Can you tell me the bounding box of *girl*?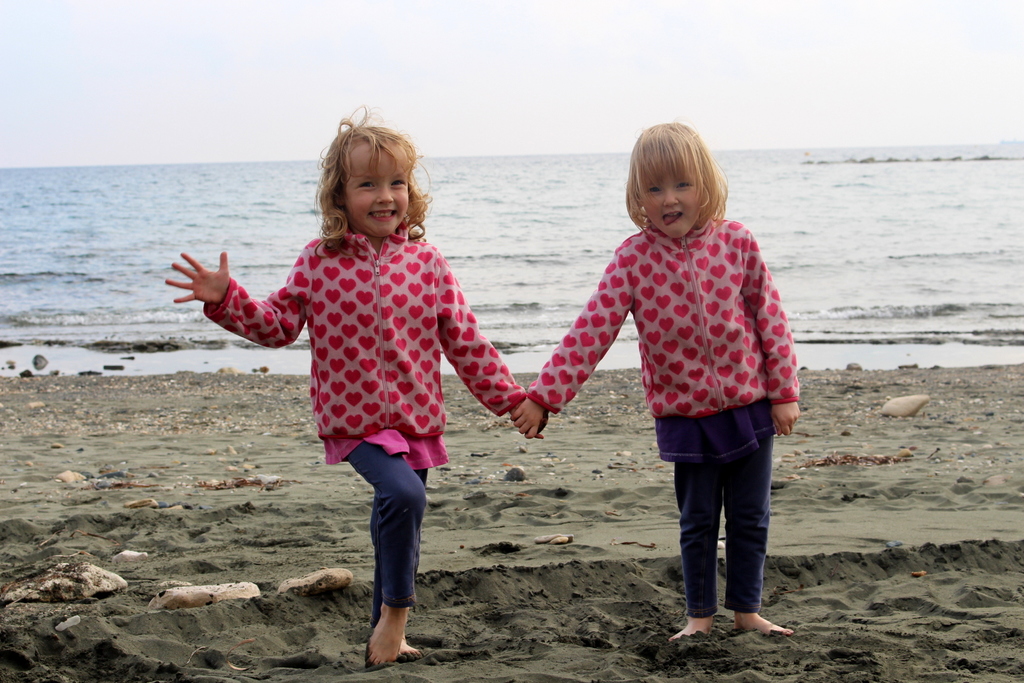
(x1=165, y1=98, x2=544, y2=664).
